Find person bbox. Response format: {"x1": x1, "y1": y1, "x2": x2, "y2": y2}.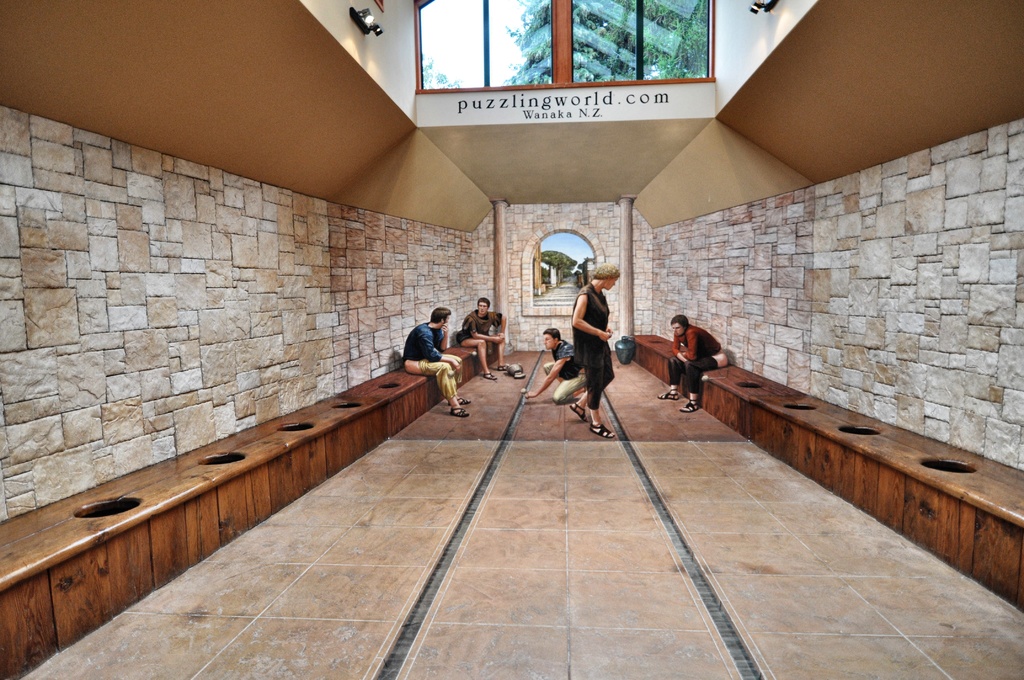
{"x1": 655, "y1": 316, "x2": 729, "y2": 414}.
